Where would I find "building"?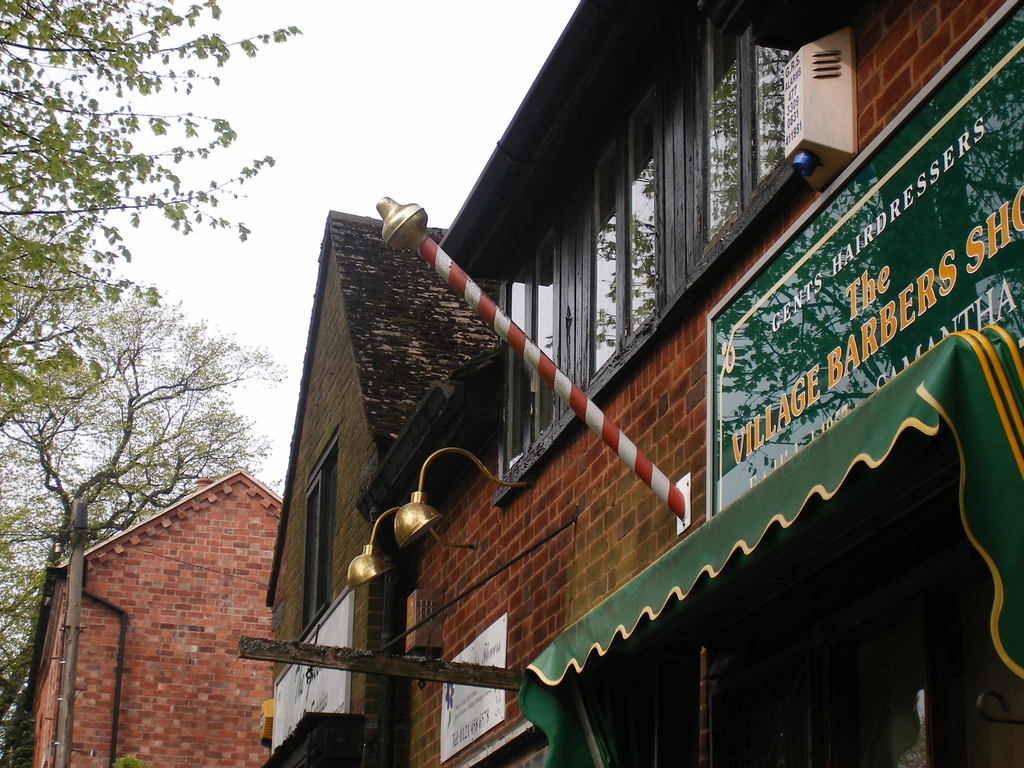
At (x1=253, y1=207, x2=501, y2=767).
